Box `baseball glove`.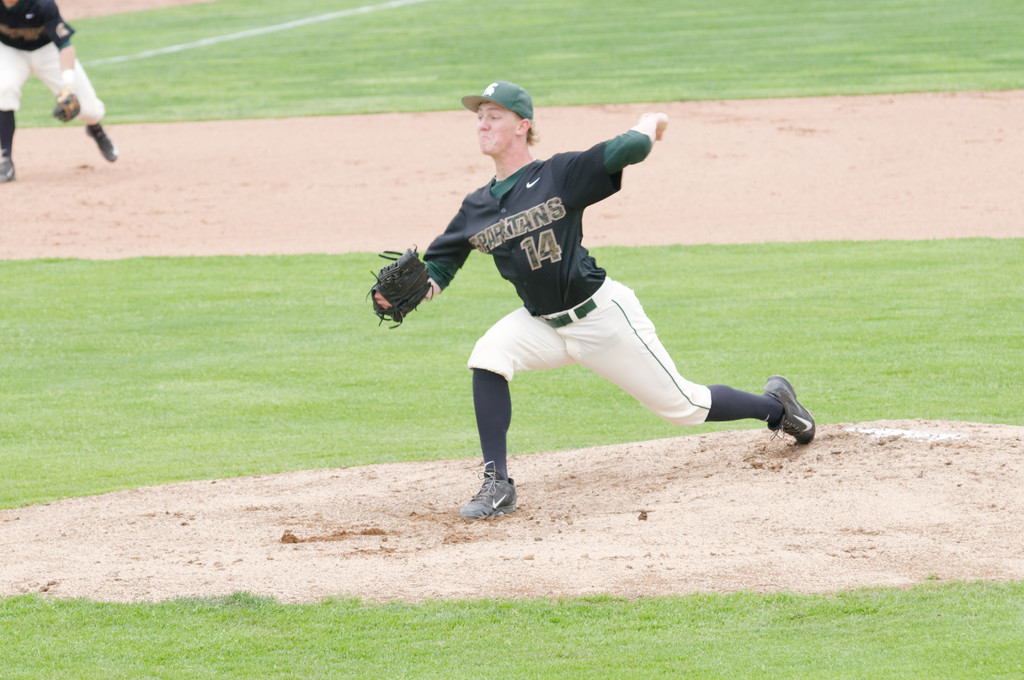
53/88/83/124.
